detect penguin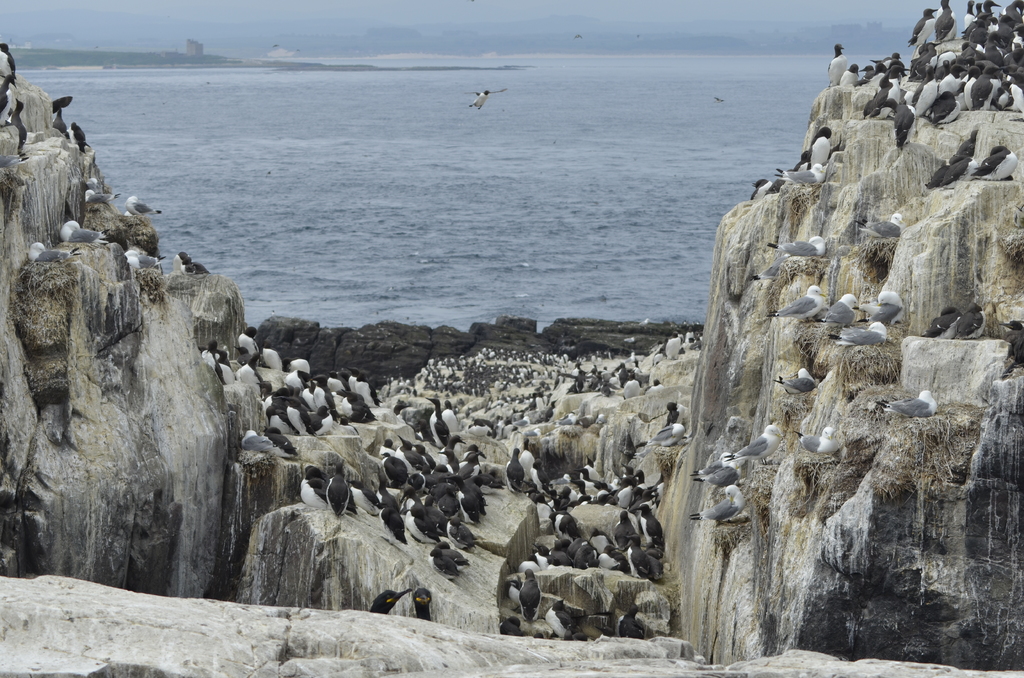
bbox=(278, 399, 314, 432)
